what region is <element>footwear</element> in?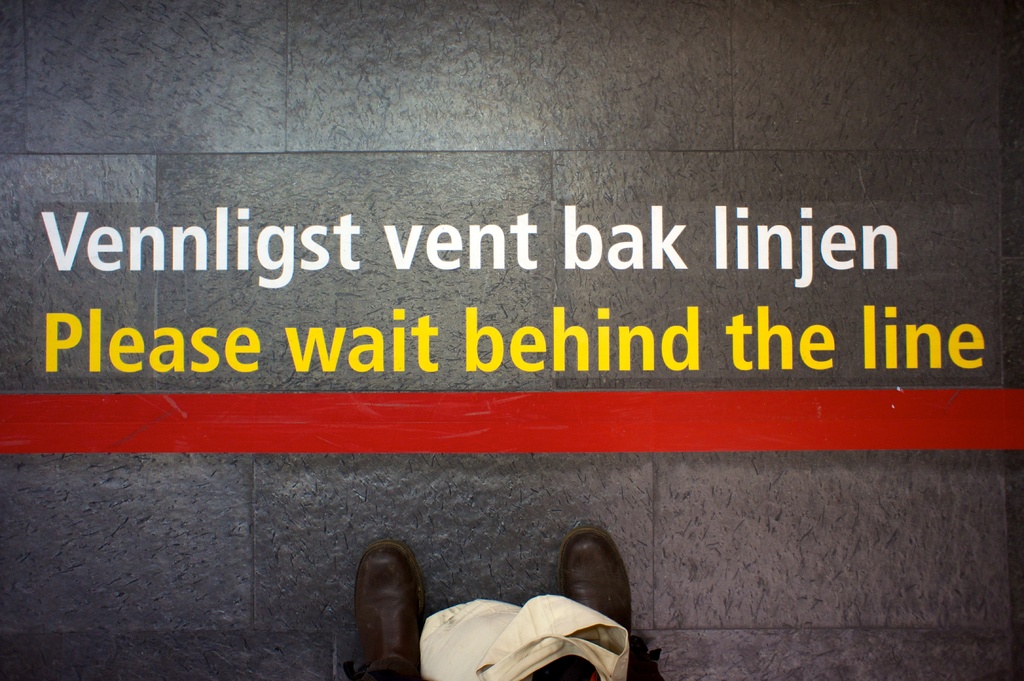
bbox(548, 524, 634, 641).
